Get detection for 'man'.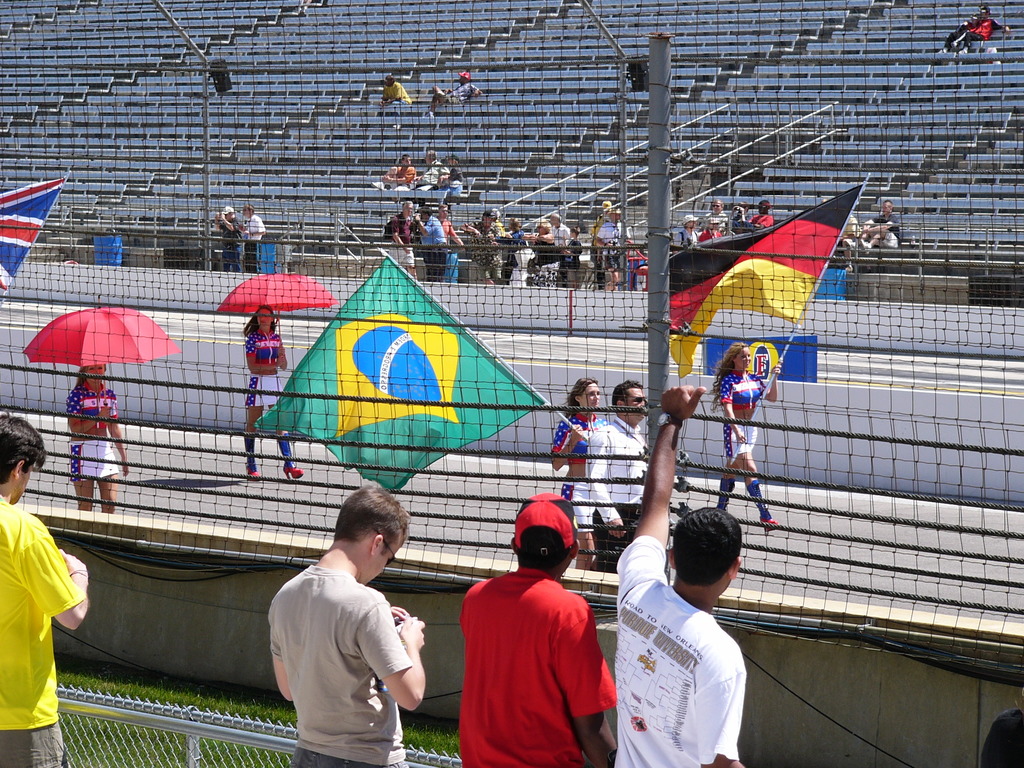
Detection: select_region(675, 212, 700, 255).
